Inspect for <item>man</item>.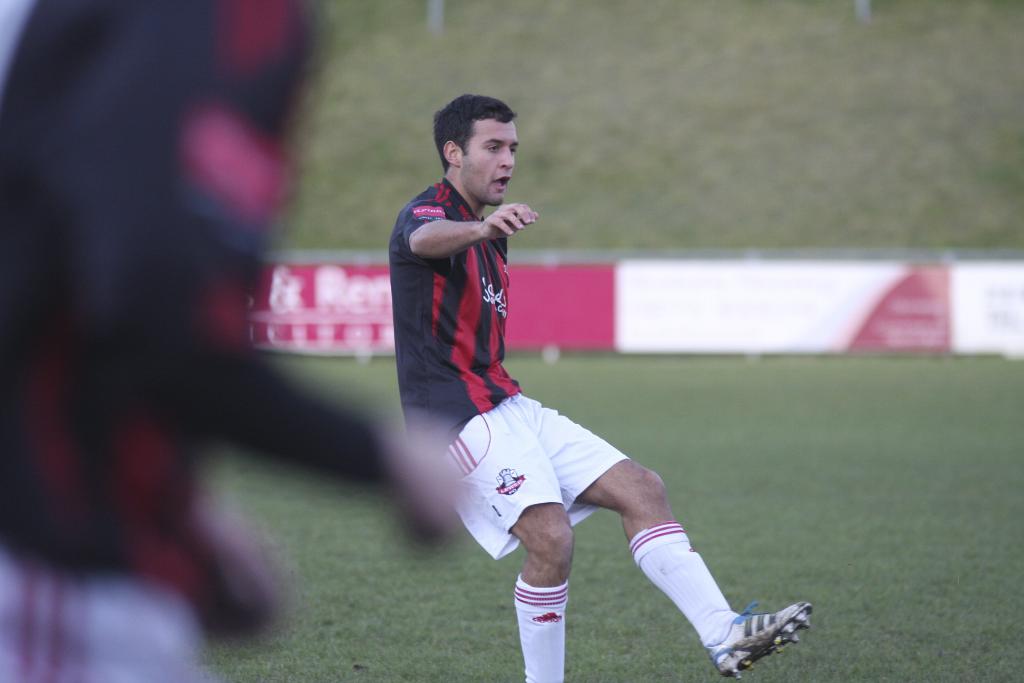
Inspection: bbox=(382, 138, 767, 641).
